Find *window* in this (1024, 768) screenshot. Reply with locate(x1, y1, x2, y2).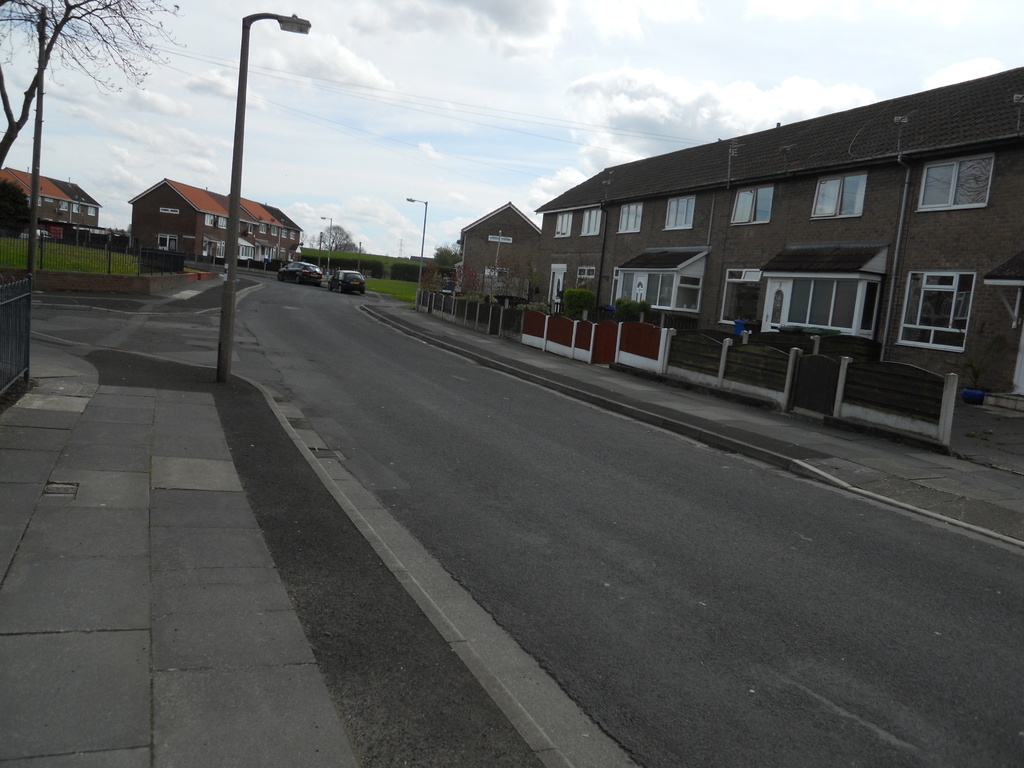
locate(810, 168, 867, 214).
